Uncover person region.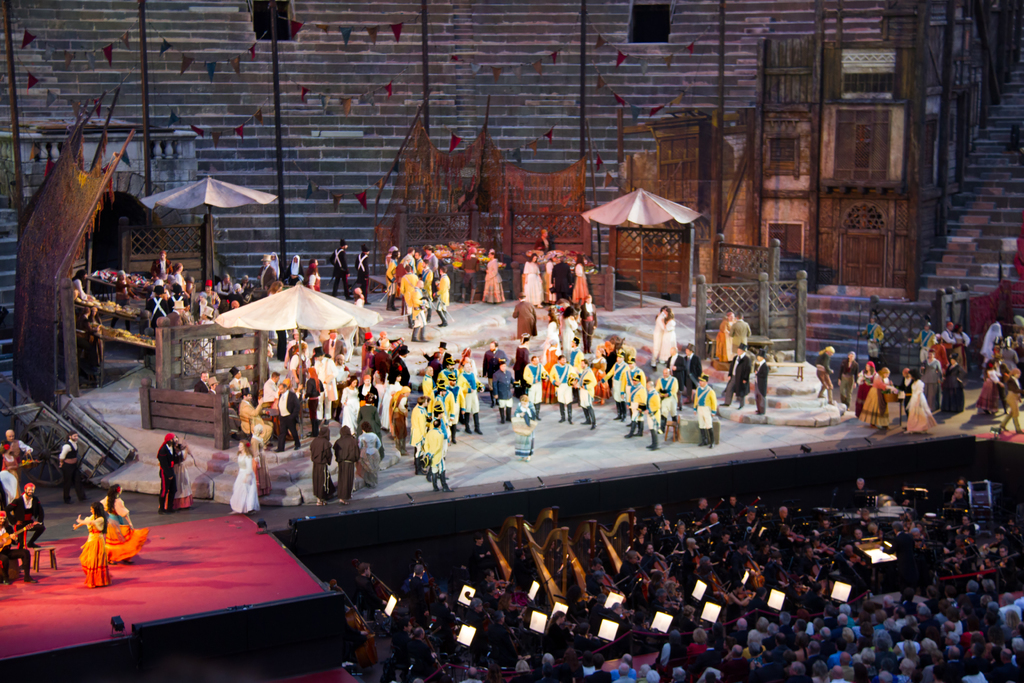
Uncovered: detection(719, 343, 749, 409).
